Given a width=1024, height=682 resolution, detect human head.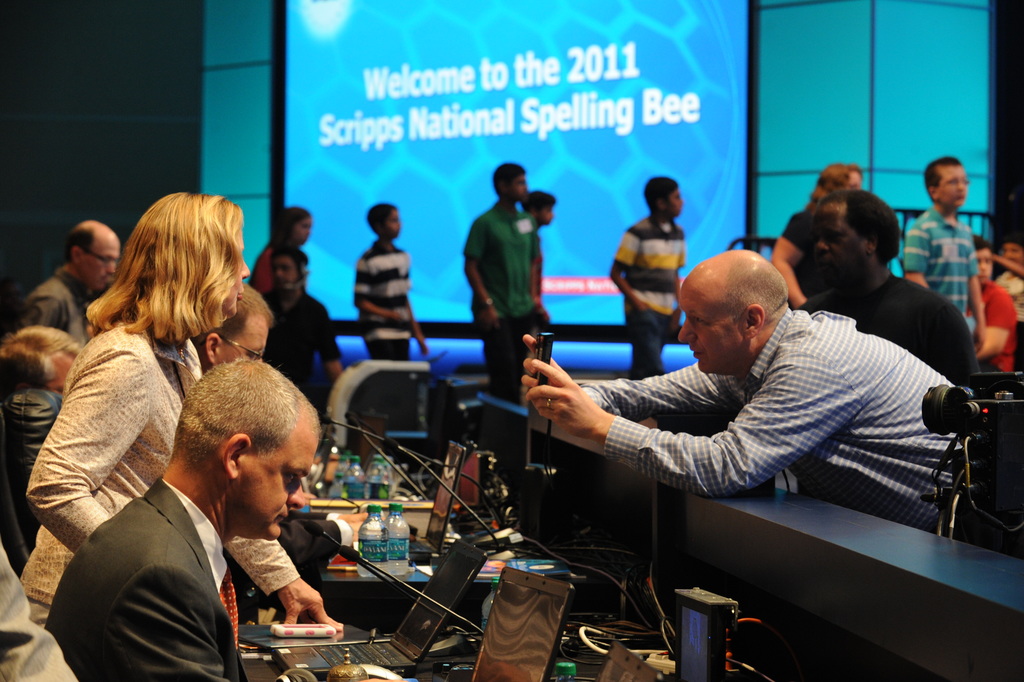
[left=809, top=190, right=904, bottom=280].
